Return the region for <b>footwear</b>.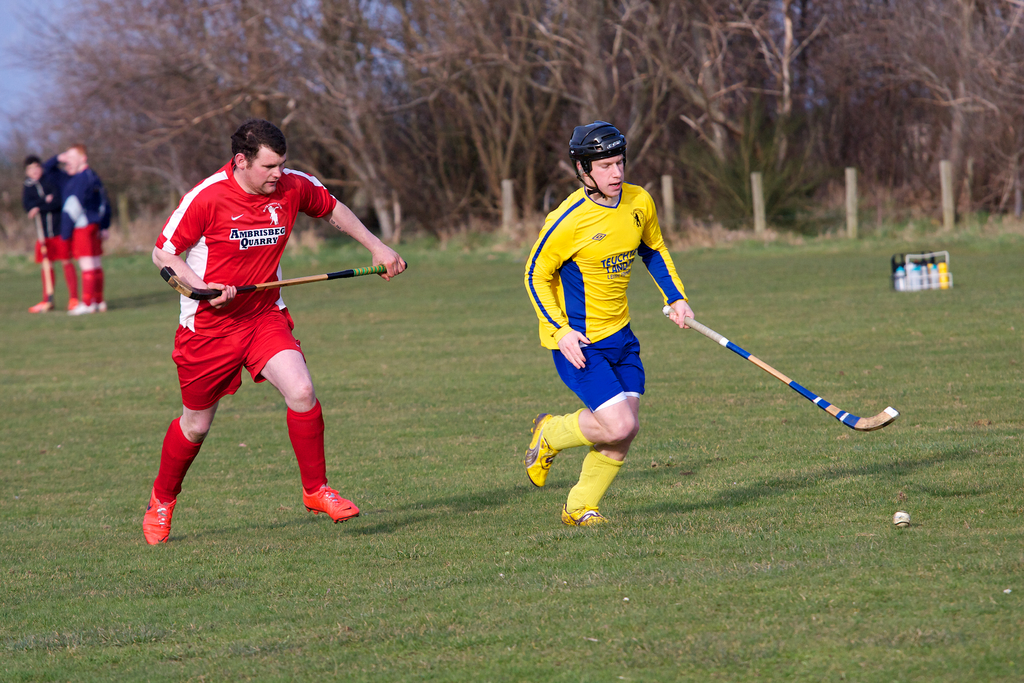
l=26, t=295, r=50, b=311.
